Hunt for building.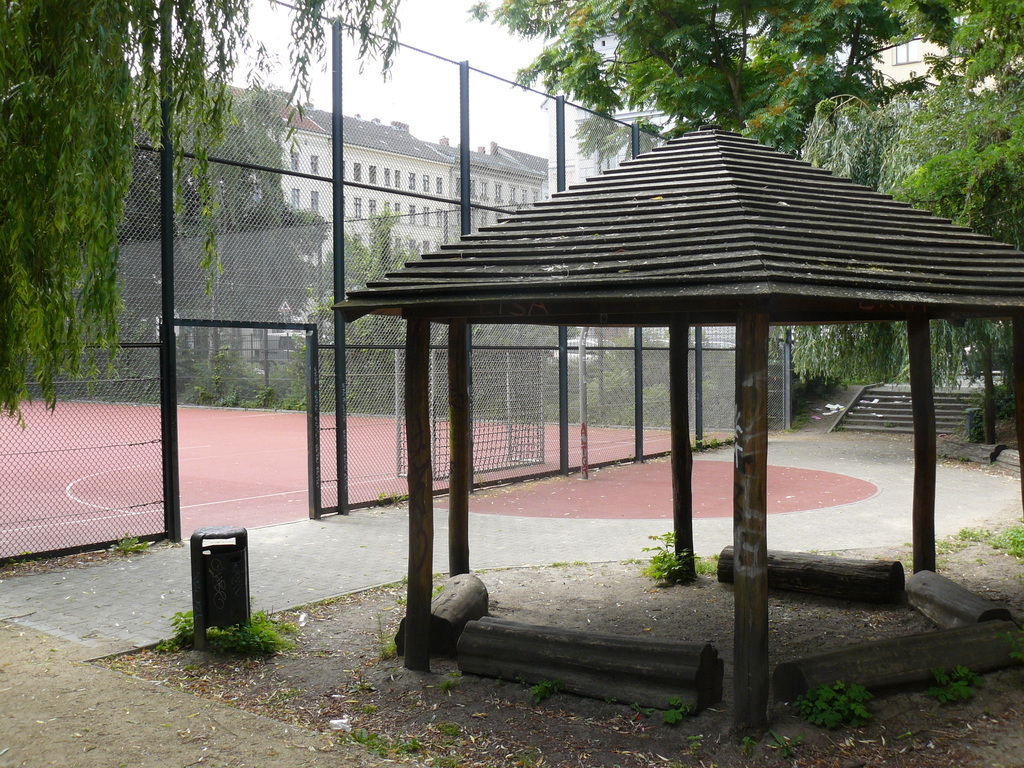
Hunted down at {"x1": 575, "y1": 2, "x2": 1020, "y2": 182}.
